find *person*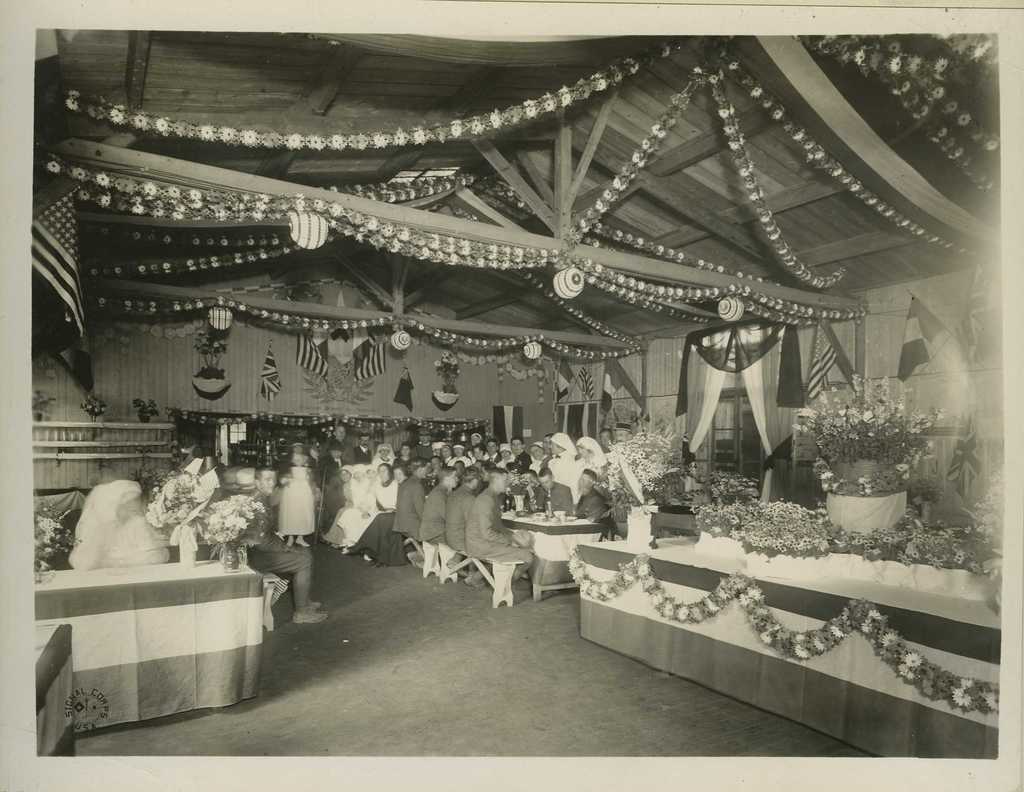
(575,470,614,542)
